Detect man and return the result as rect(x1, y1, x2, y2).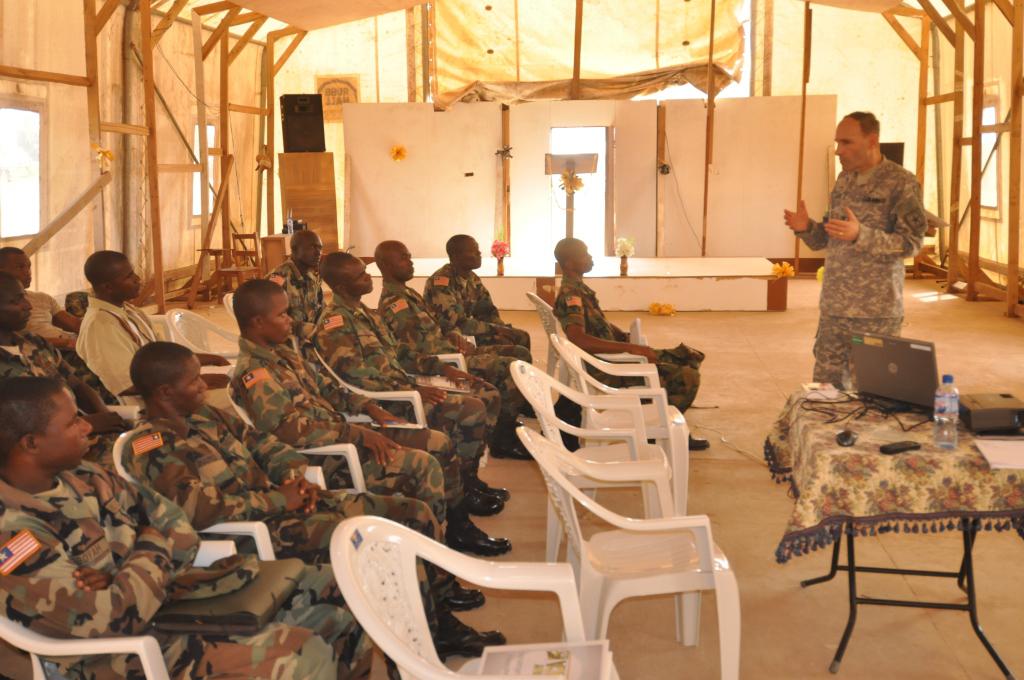
rect(123, 337, 473, 672).
